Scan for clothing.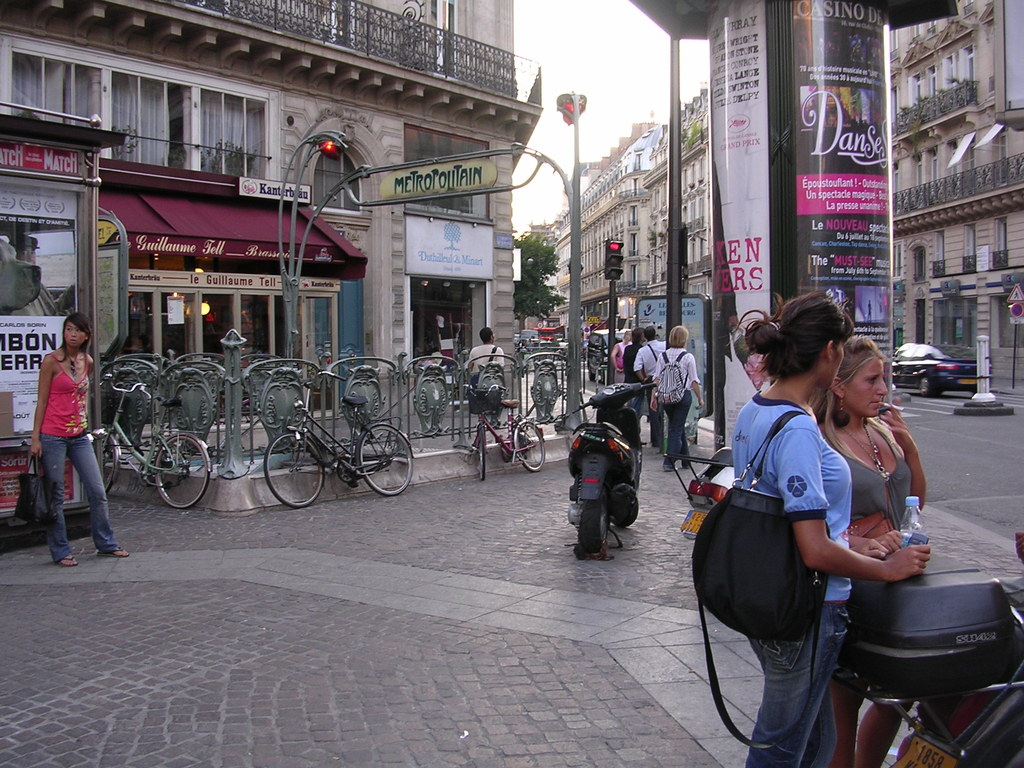
Scan result: 468:341:504:373.
